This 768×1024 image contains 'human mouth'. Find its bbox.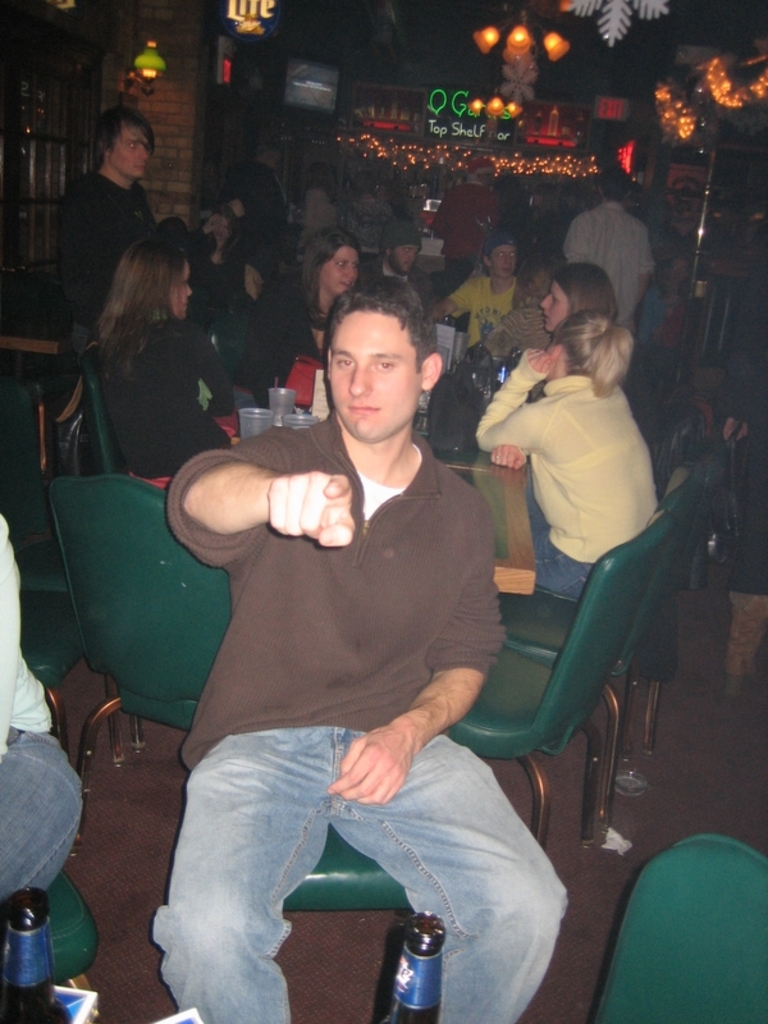
402,262,415,271.
